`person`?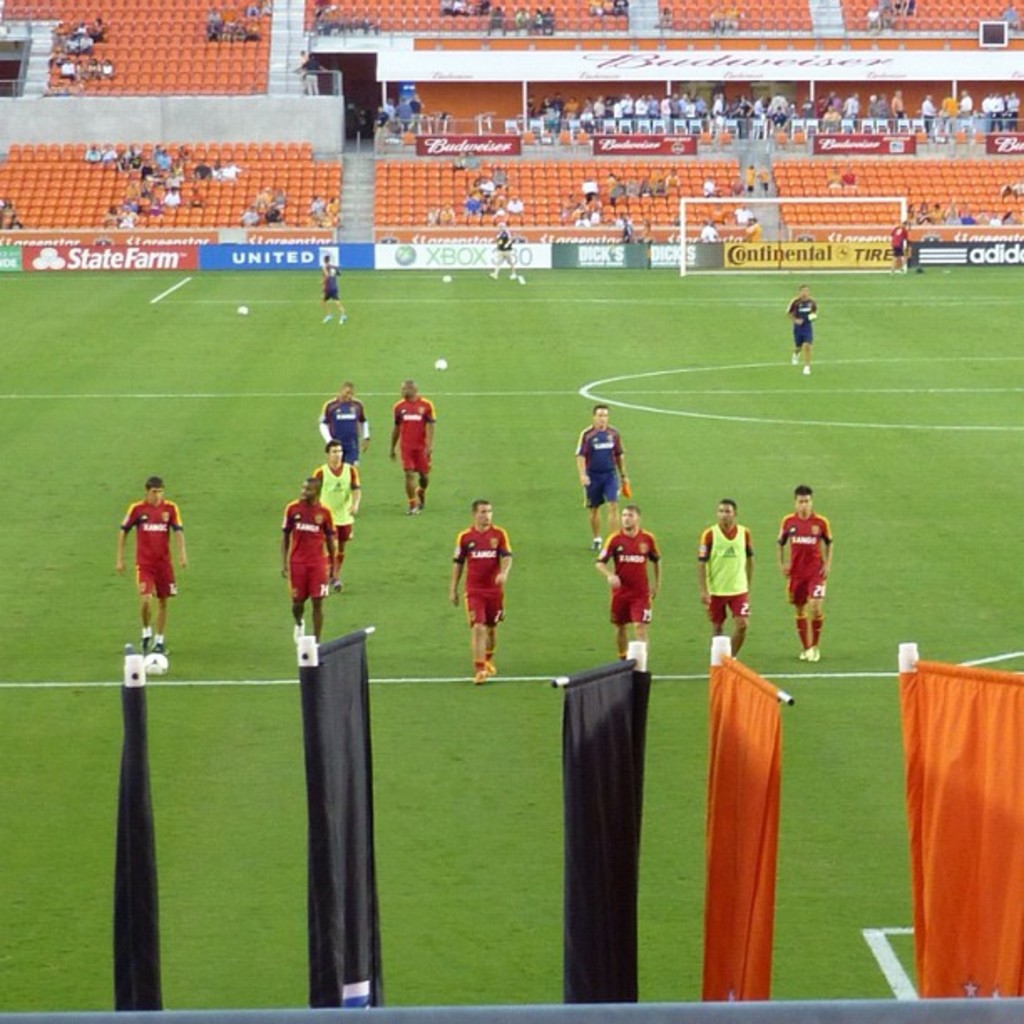
892:226:905:266
